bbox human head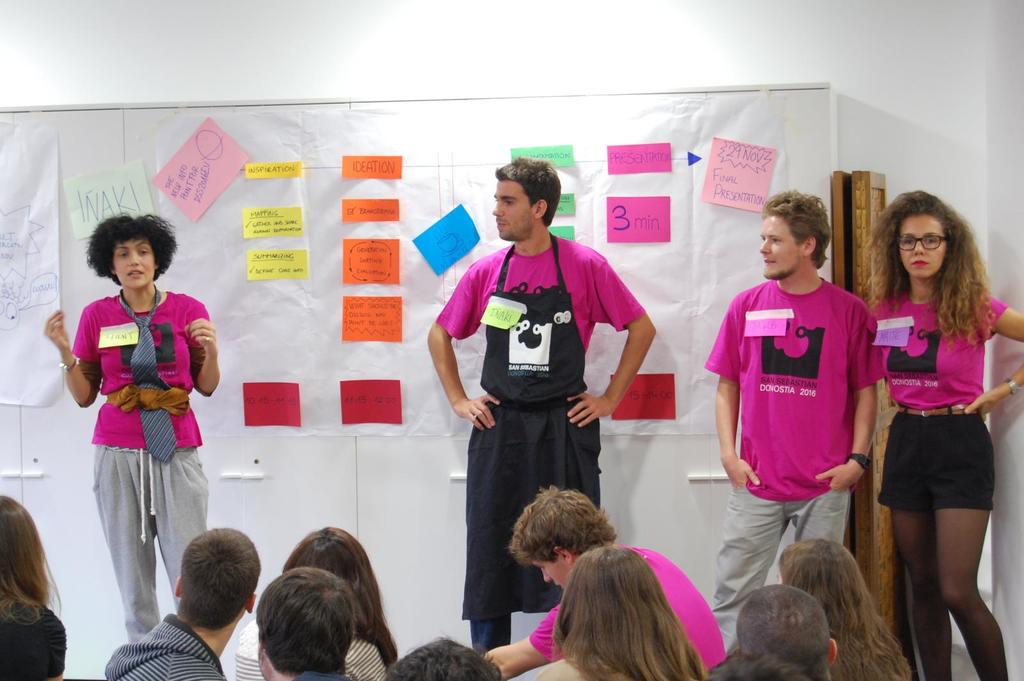
pyautogui.locateOnScreen(732, 591, 838, 672)
